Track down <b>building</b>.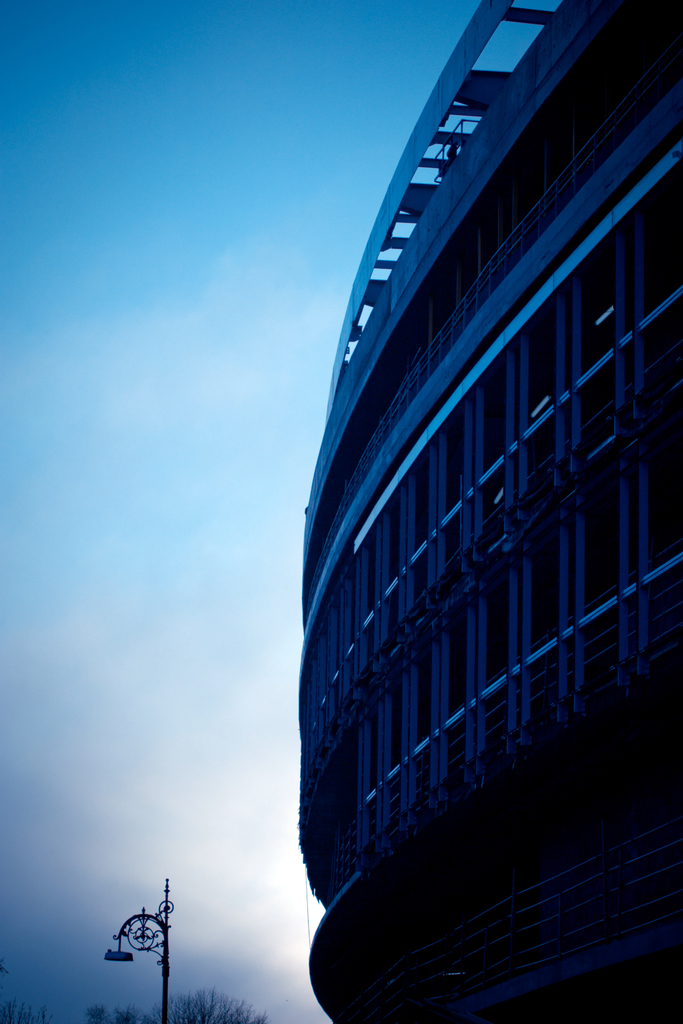
Tracked to 293 0 682 1023.
